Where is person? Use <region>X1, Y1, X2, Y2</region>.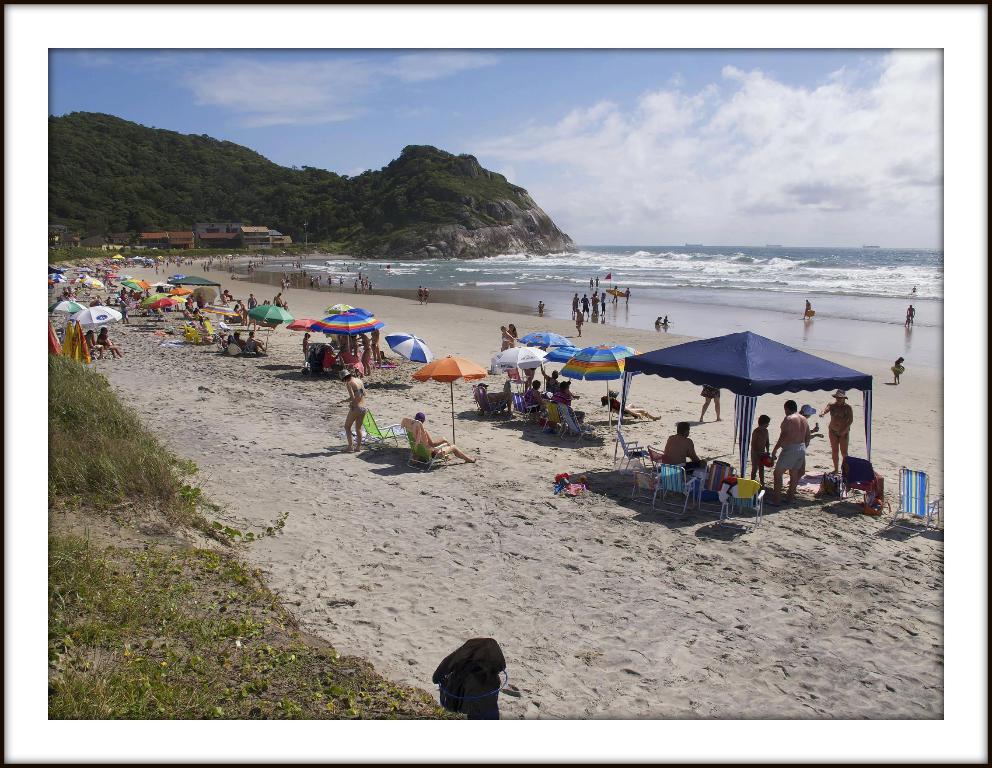
<region>611, 286, 618, 305</region>.
